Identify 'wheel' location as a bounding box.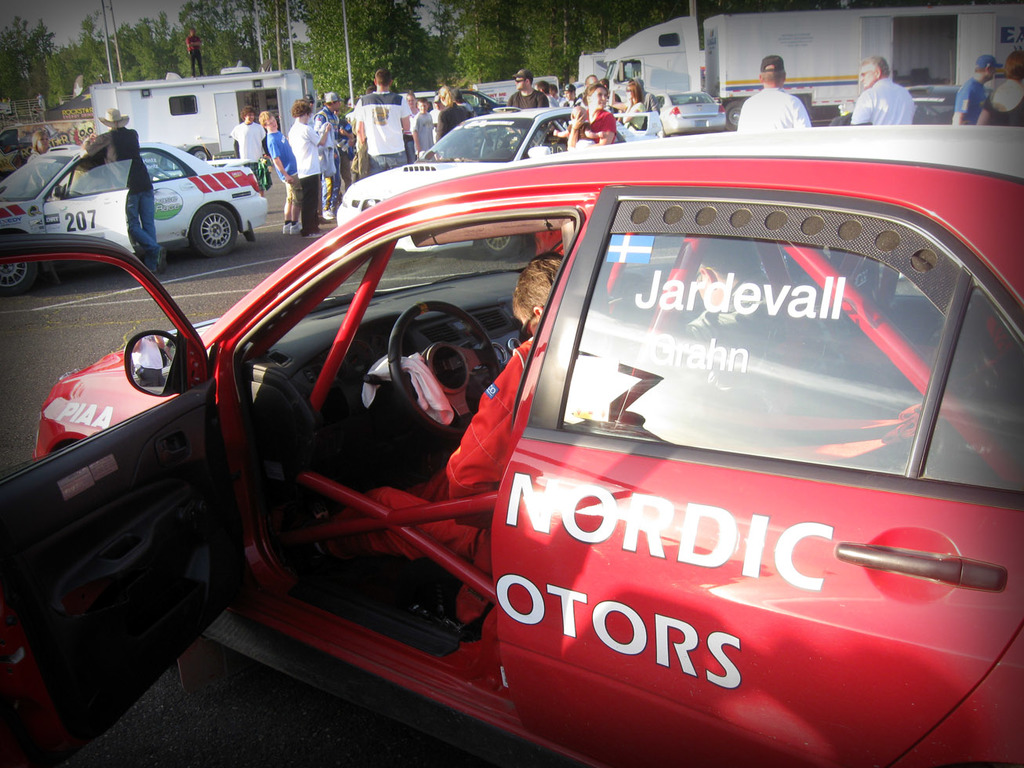
box=[193, 147, 210, 162].
